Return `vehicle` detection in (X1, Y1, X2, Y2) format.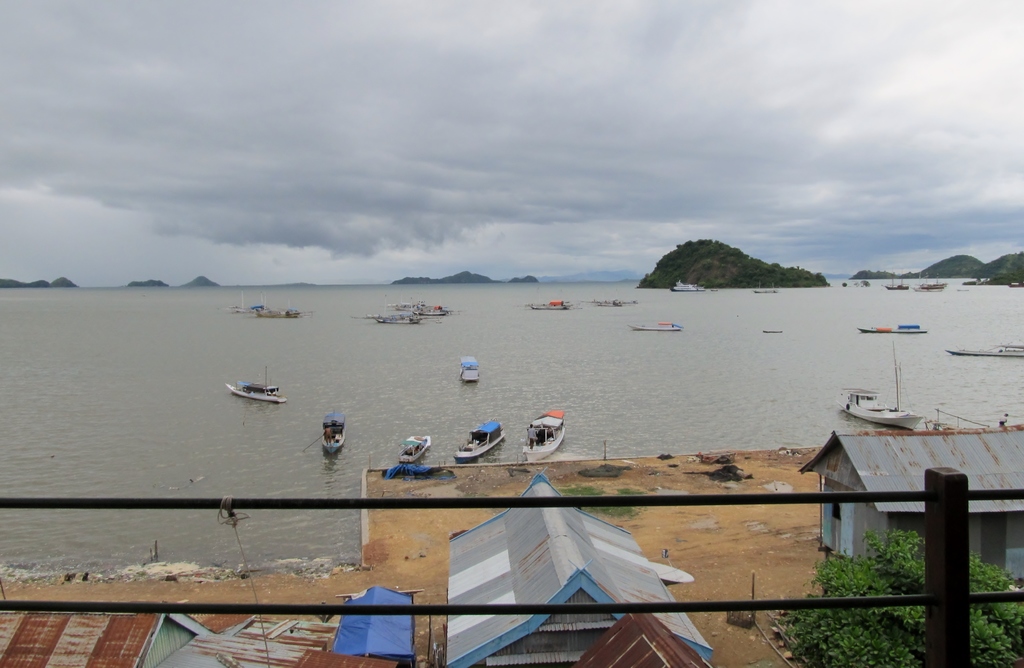
(225, 368, 289, 403).
